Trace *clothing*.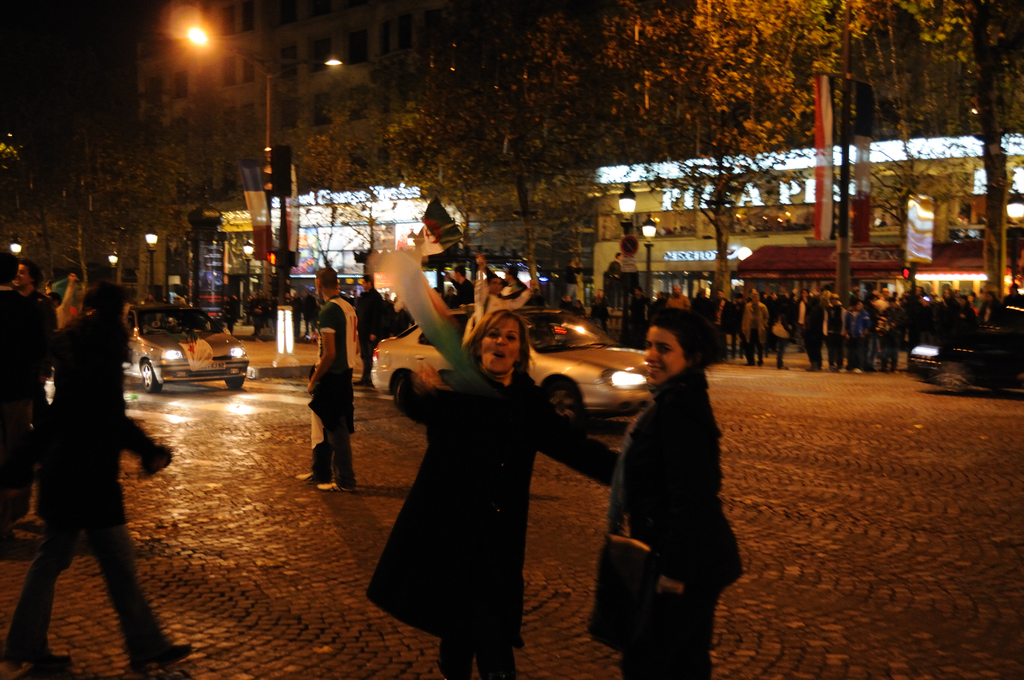
Traced to box(1, 319, 159, 668).
